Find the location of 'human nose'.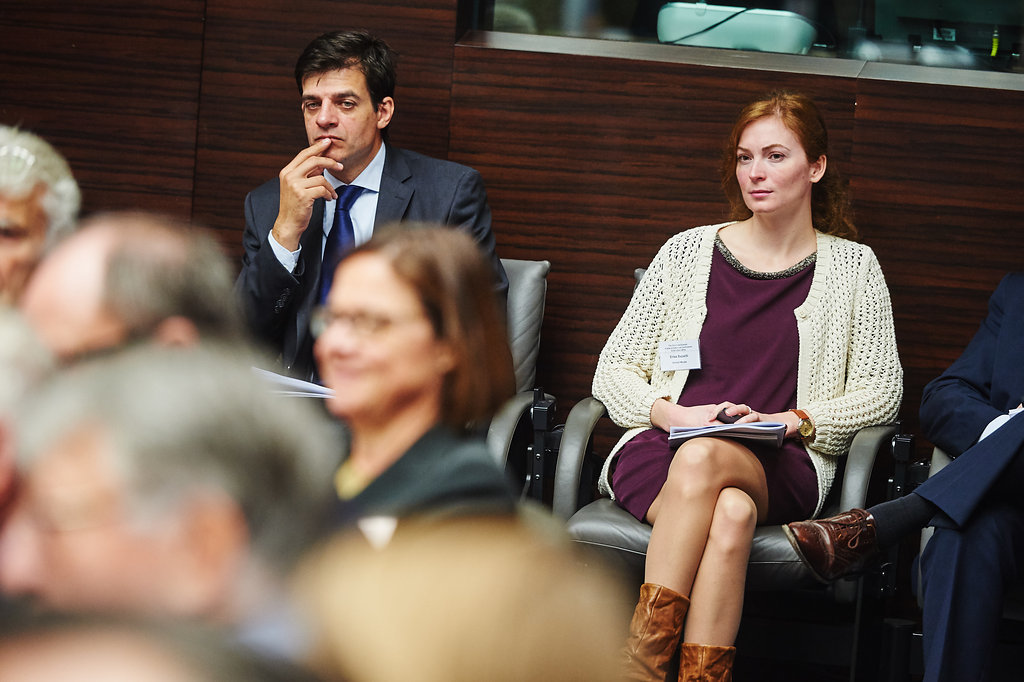
Location: <bbox>313, 96, 340, 130</bbox>.
